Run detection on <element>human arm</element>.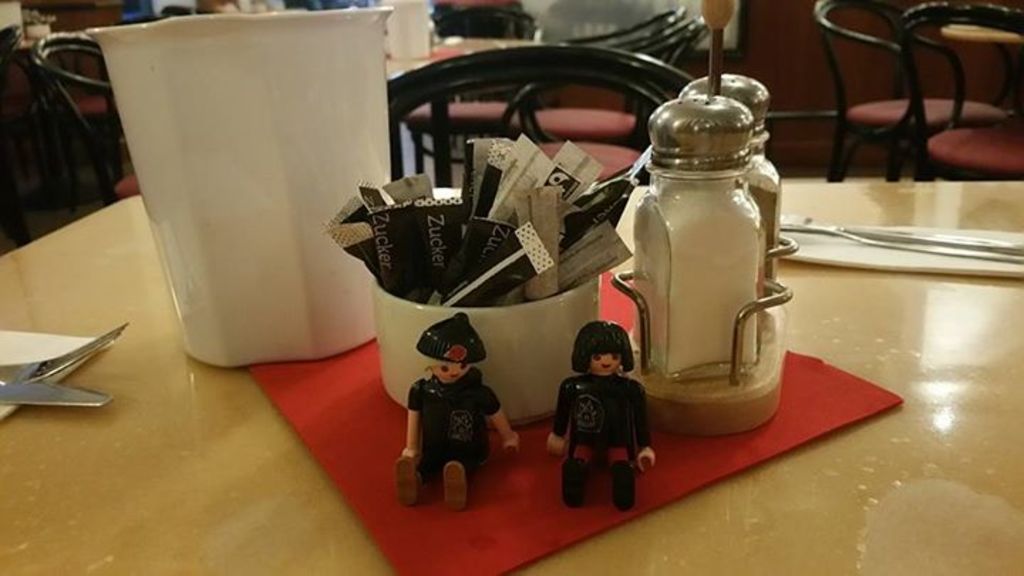
Result: (631,380,660,466).
